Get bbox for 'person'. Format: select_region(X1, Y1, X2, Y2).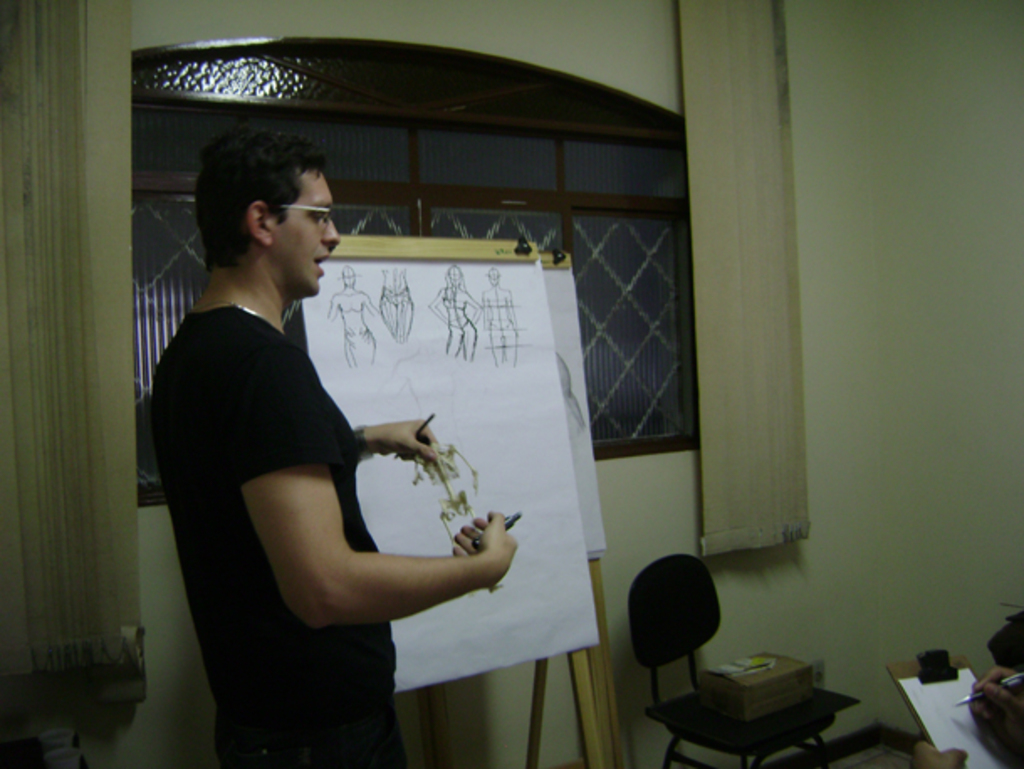
select_region(327, 265, 378, 368).
